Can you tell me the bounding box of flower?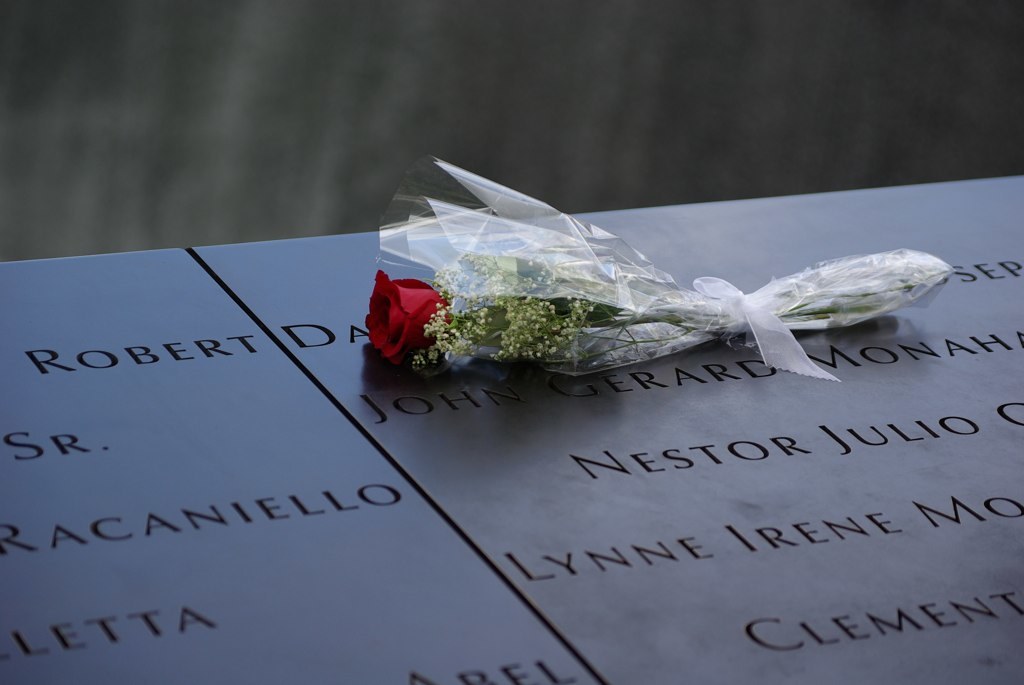
BBox(361, 269, 461, 374).
